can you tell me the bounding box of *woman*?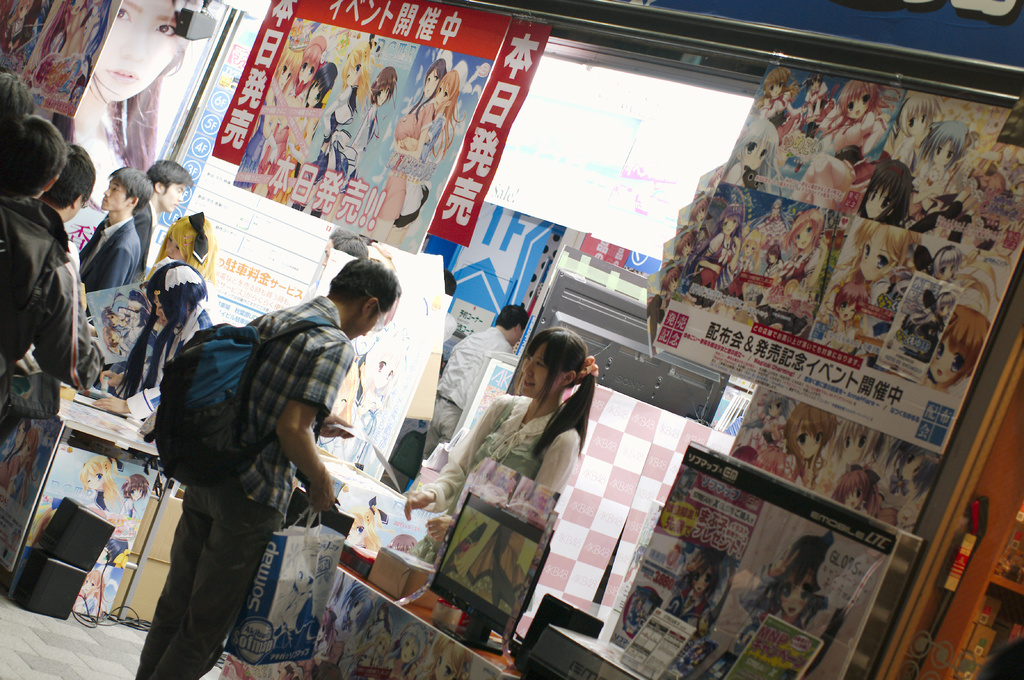
bbox(772, 402, 828, 482).
